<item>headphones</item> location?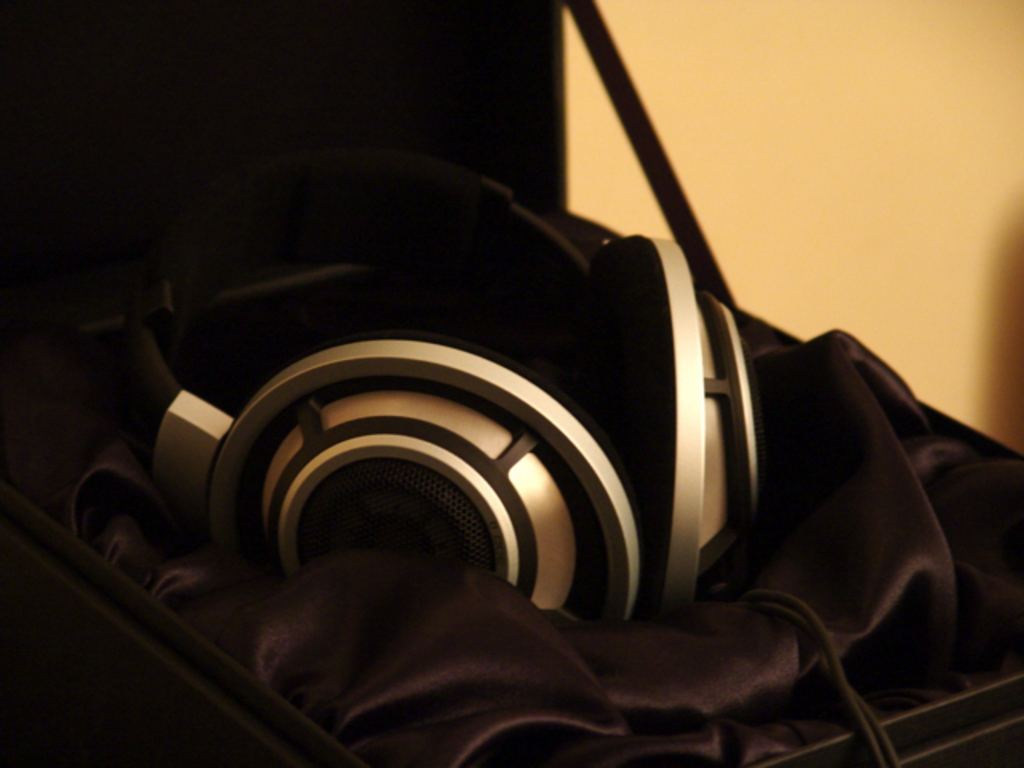
(77,158,762,621)
